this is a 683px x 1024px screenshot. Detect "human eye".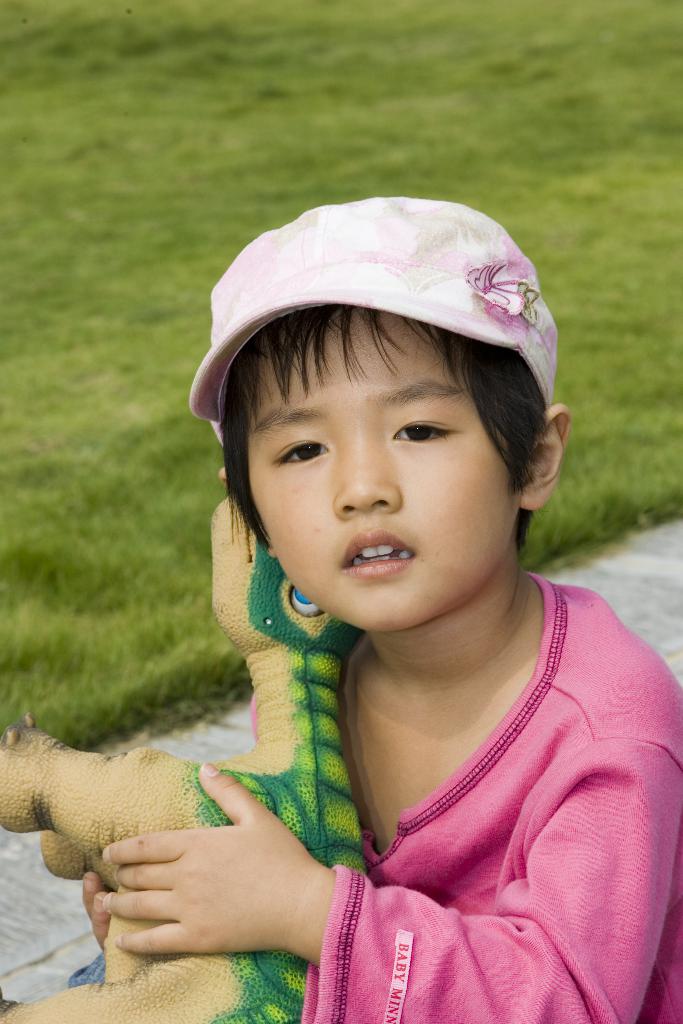
268:431:334:476.
